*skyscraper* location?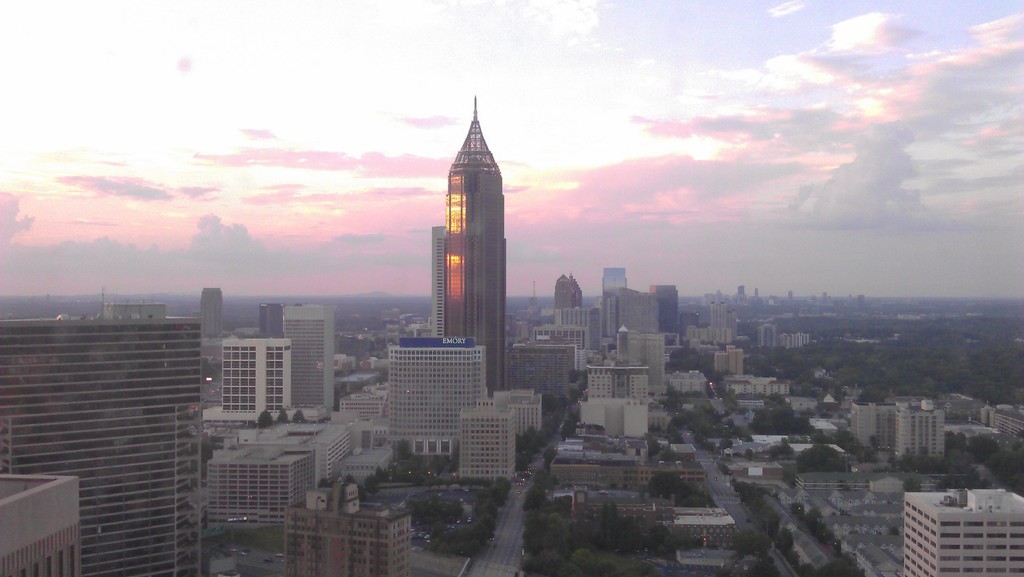
rect(31, 255, 250, 556)
